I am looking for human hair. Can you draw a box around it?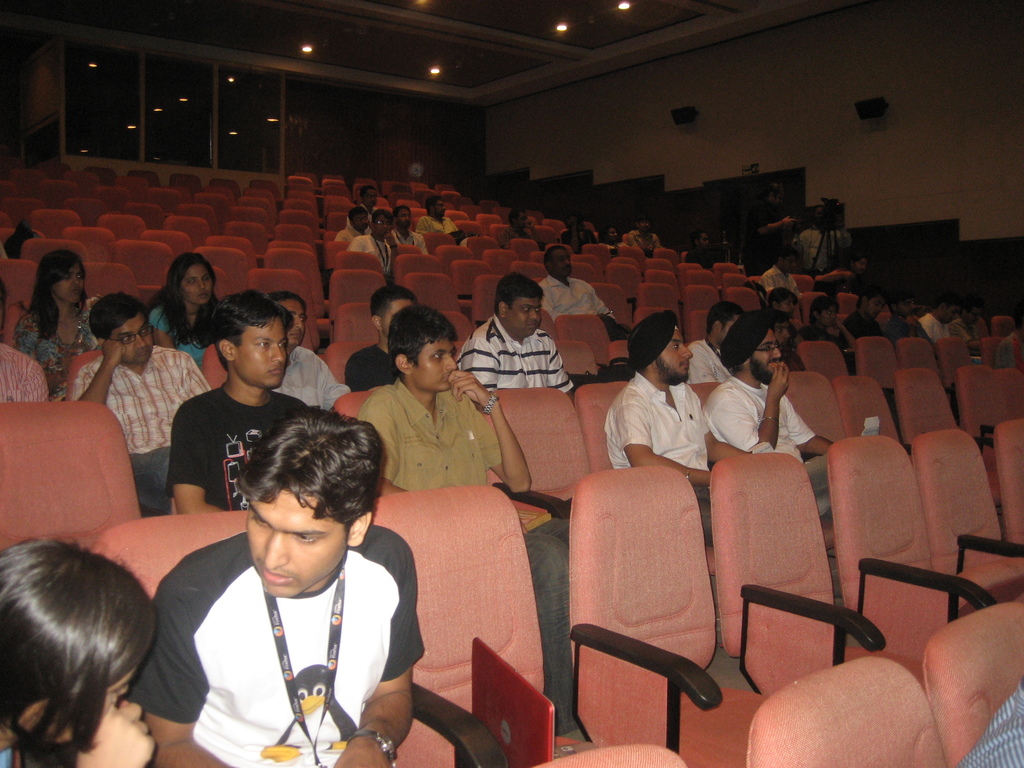
Sure, the bounding box is [left=395, top=203, right=411, bottom=221].
